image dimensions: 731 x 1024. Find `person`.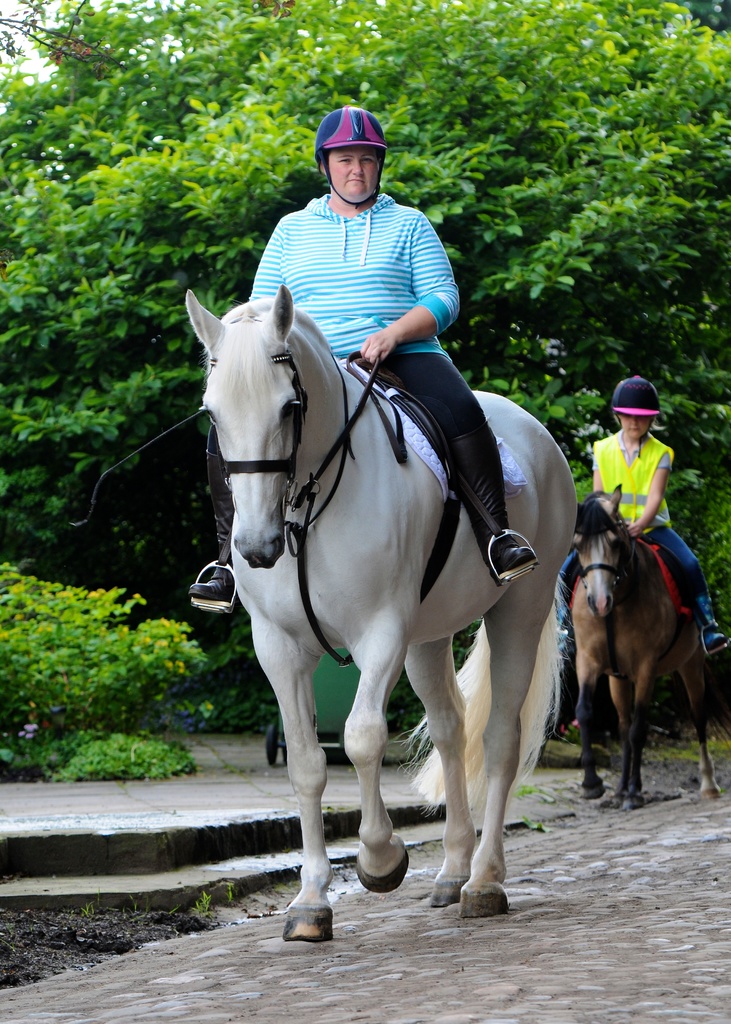
l=558, t=373, r=730, b=665.
